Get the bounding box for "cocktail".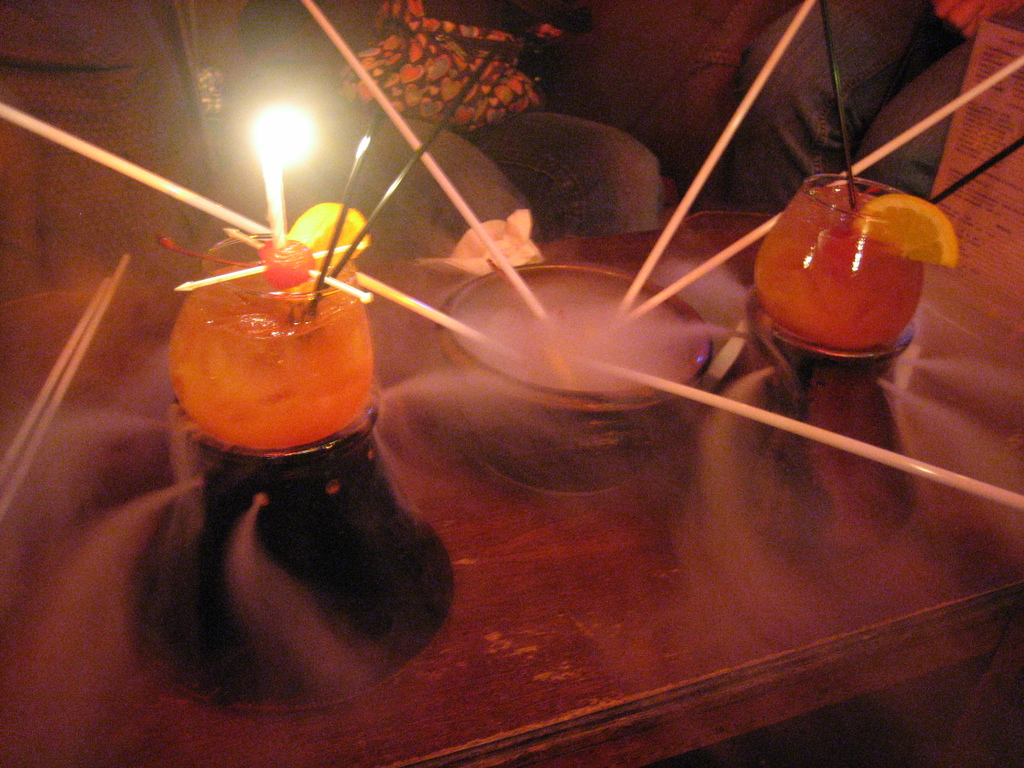
crop(169, 232, 378, 452).
